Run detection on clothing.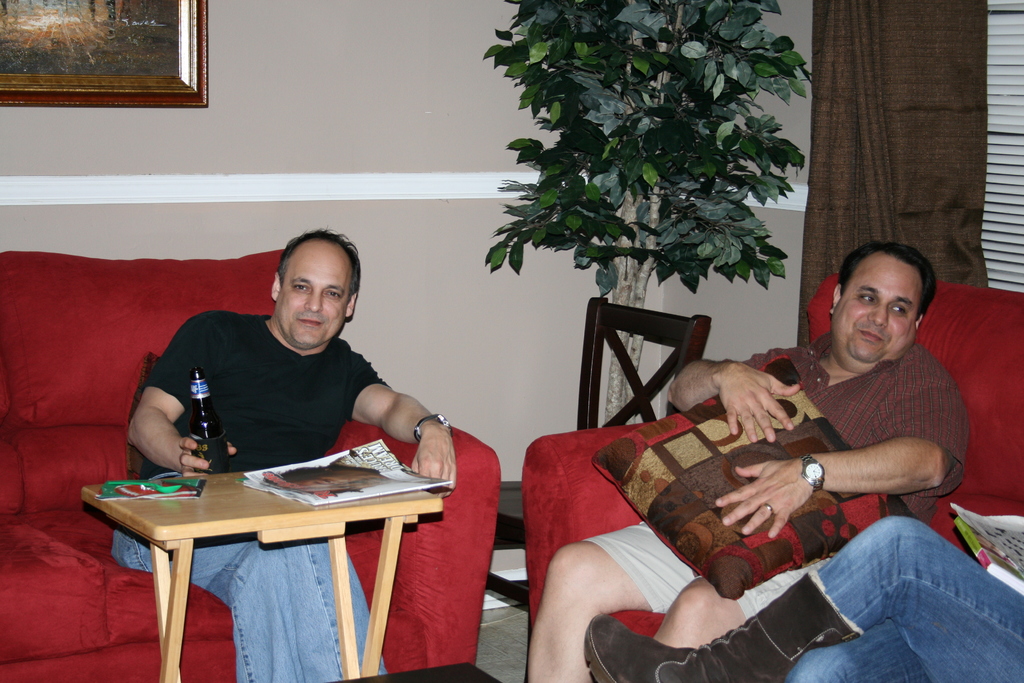
Result: 788 520 1023 682.
